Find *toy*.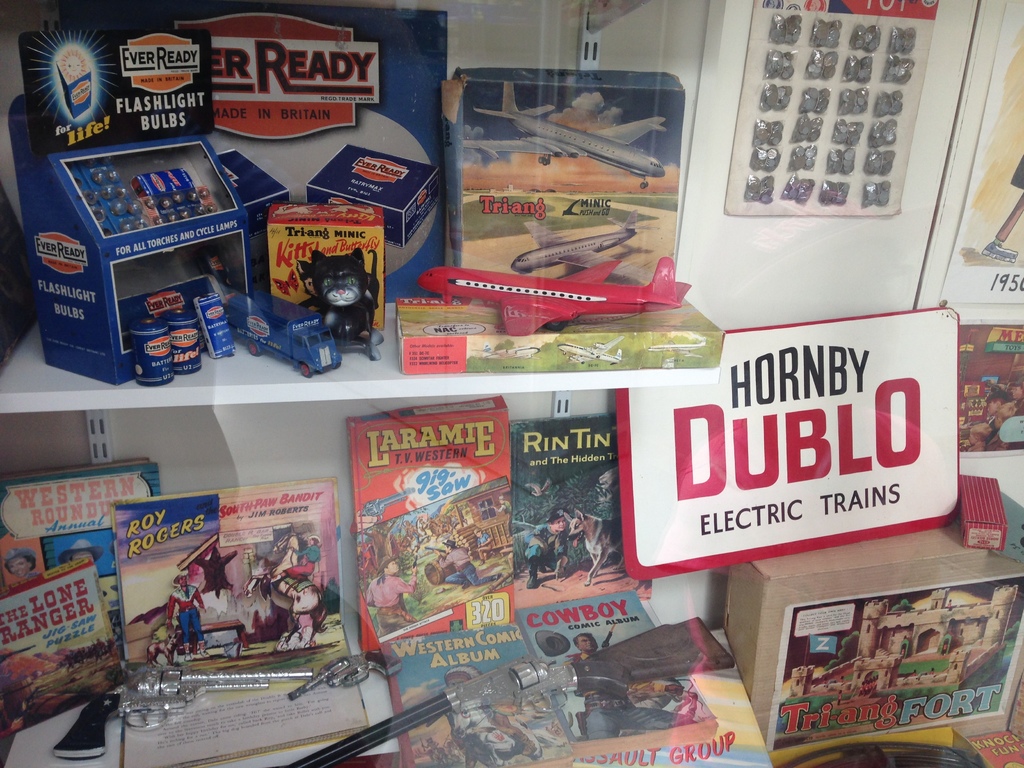
<bbox>988, 399, 1016, 424</bbox>.
